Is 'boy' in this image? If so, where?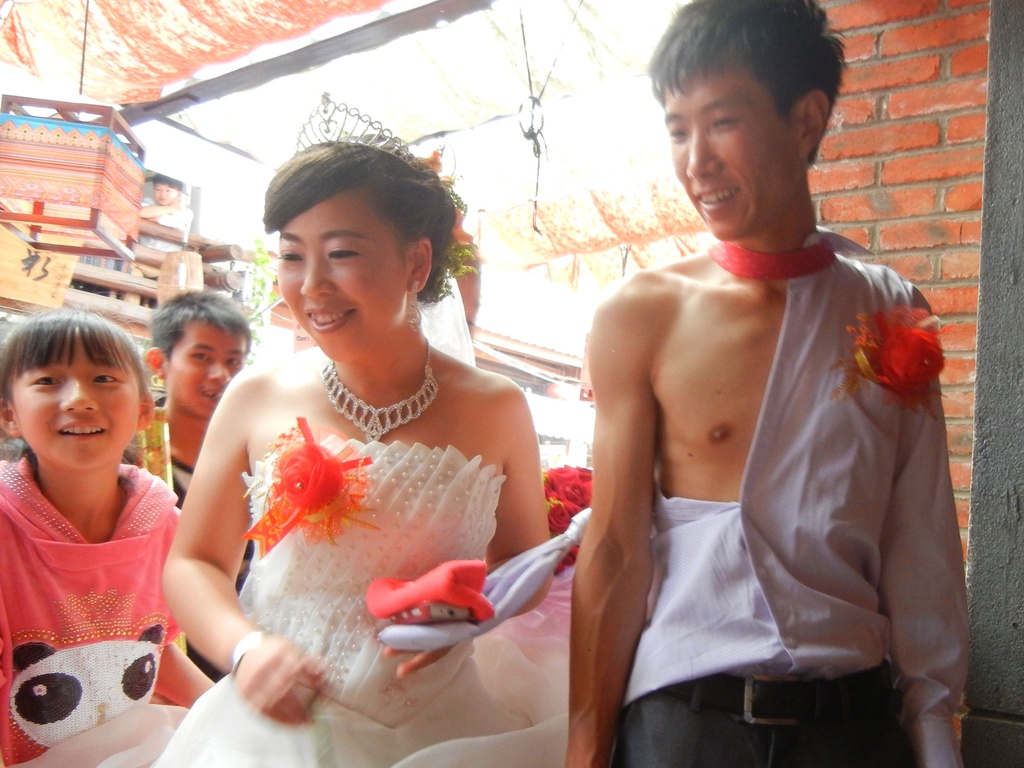
Yes, at 113/285/268/634.
